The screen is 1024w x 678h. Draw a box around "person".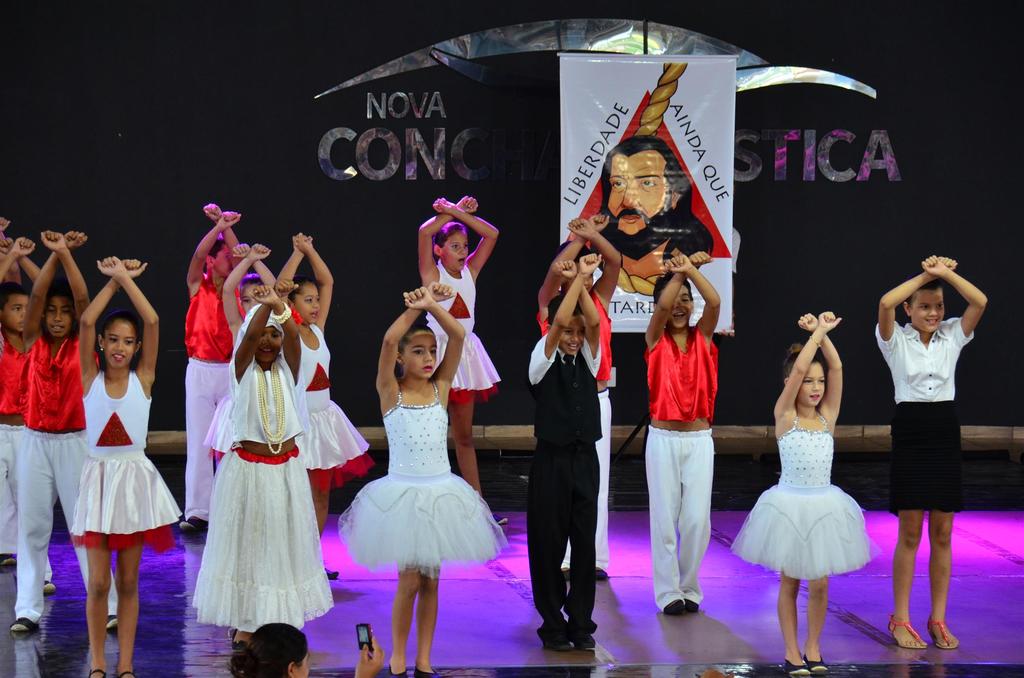
{"x1": 180, "y1": 275, "x2": 333, "y2": 654}.
